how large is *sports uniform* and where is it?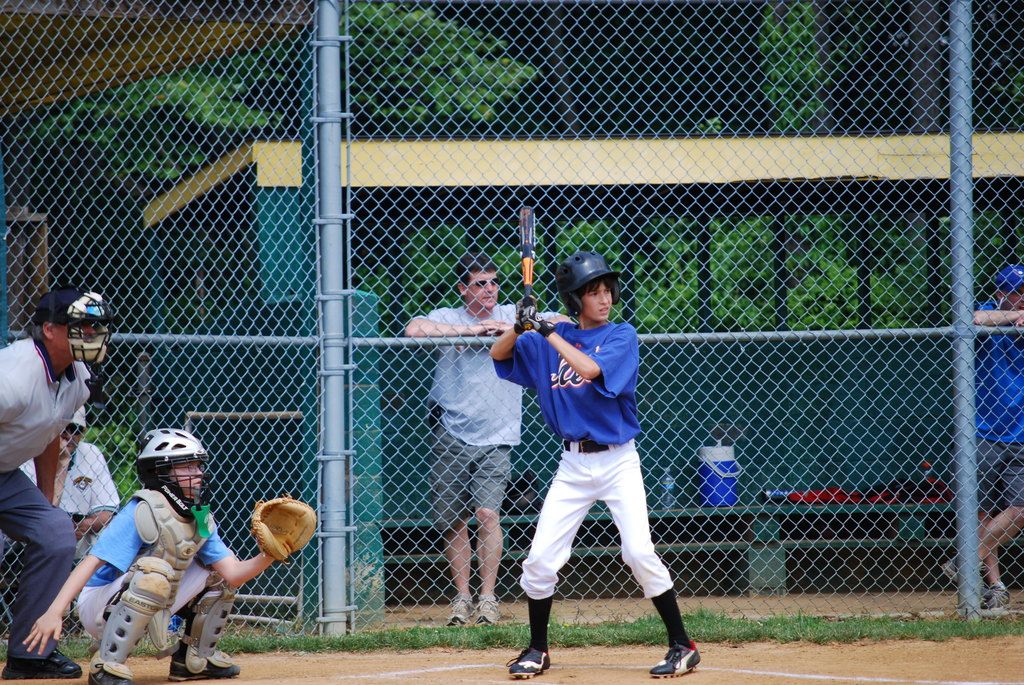
Bounding box: (0, 329, 91, 659).
